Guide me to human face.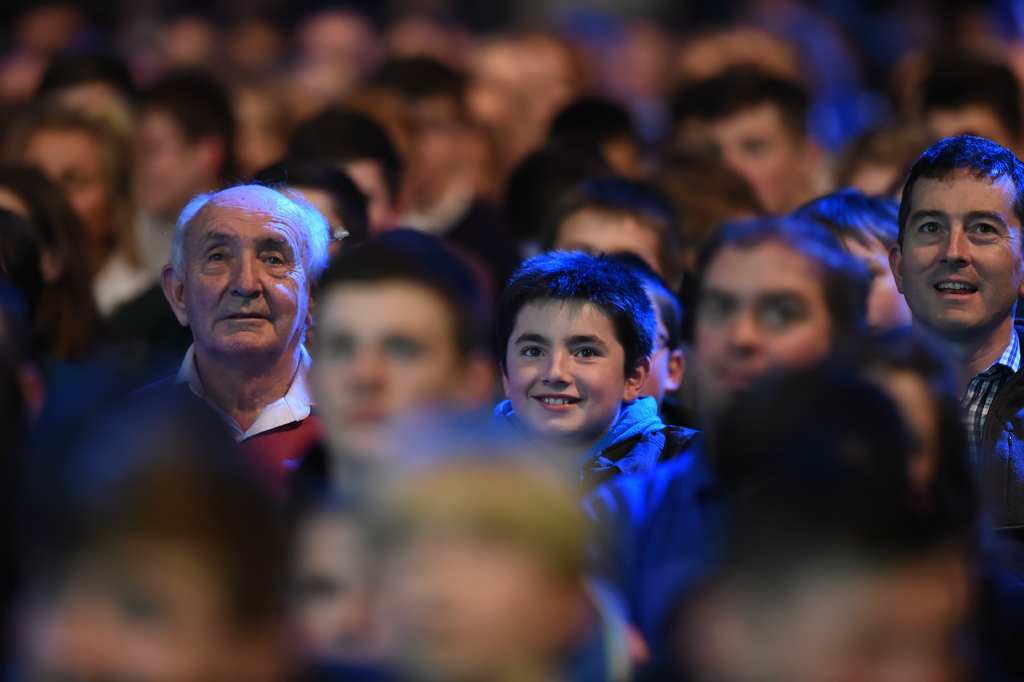
Guidance: l=34, t=145, r=114, b=234.
